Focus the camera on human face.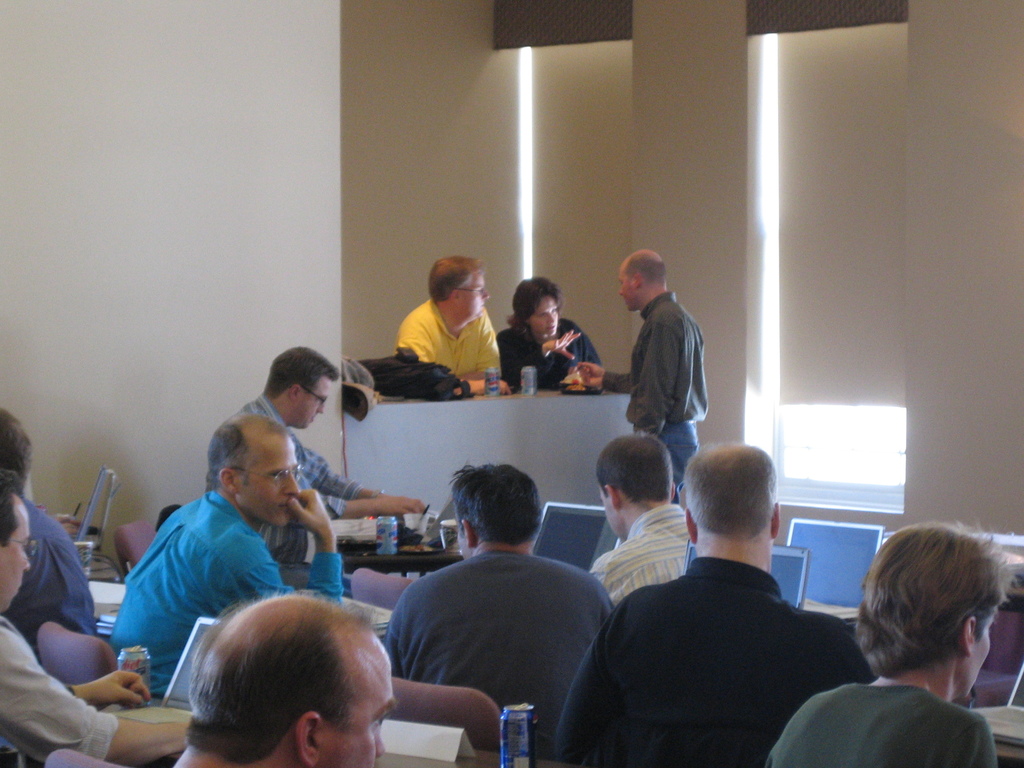
Focus region: <bbox>242, 444, 300, 524</bbox>.
